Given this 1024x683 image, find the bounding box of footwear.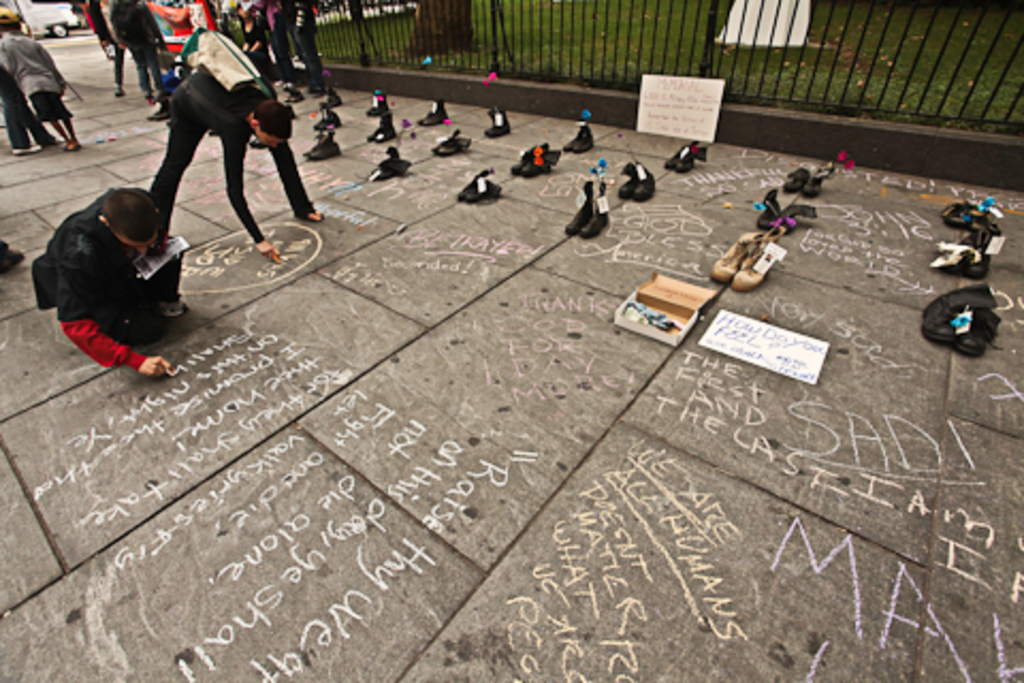
crop(143, 107, 166, 124).
